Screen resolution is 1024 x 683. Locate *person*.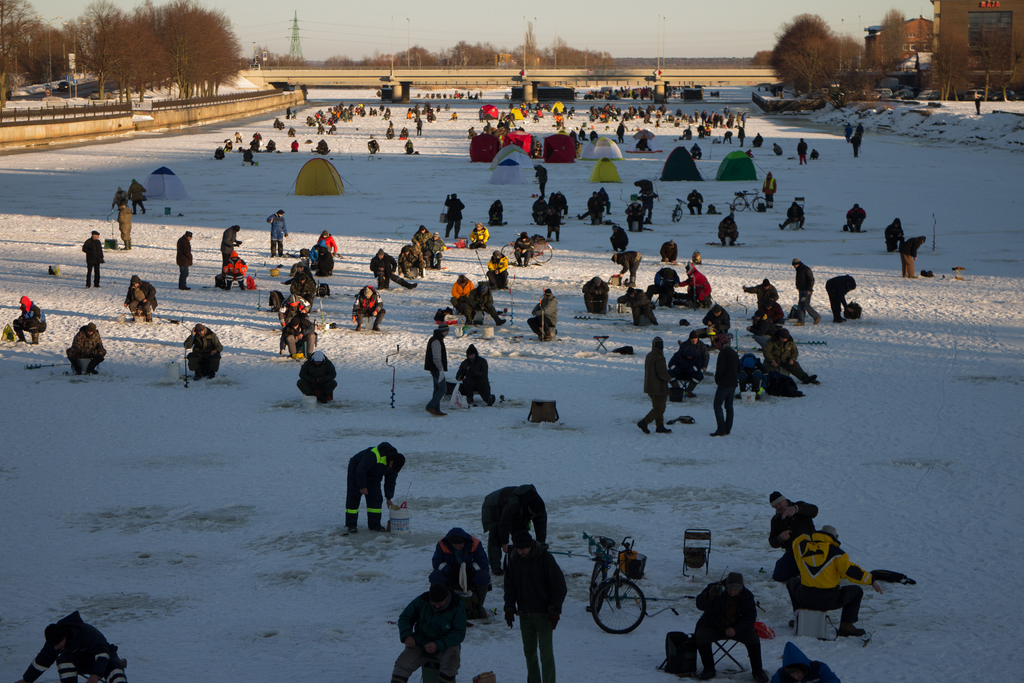
<box>122,274,156,322</box>.
